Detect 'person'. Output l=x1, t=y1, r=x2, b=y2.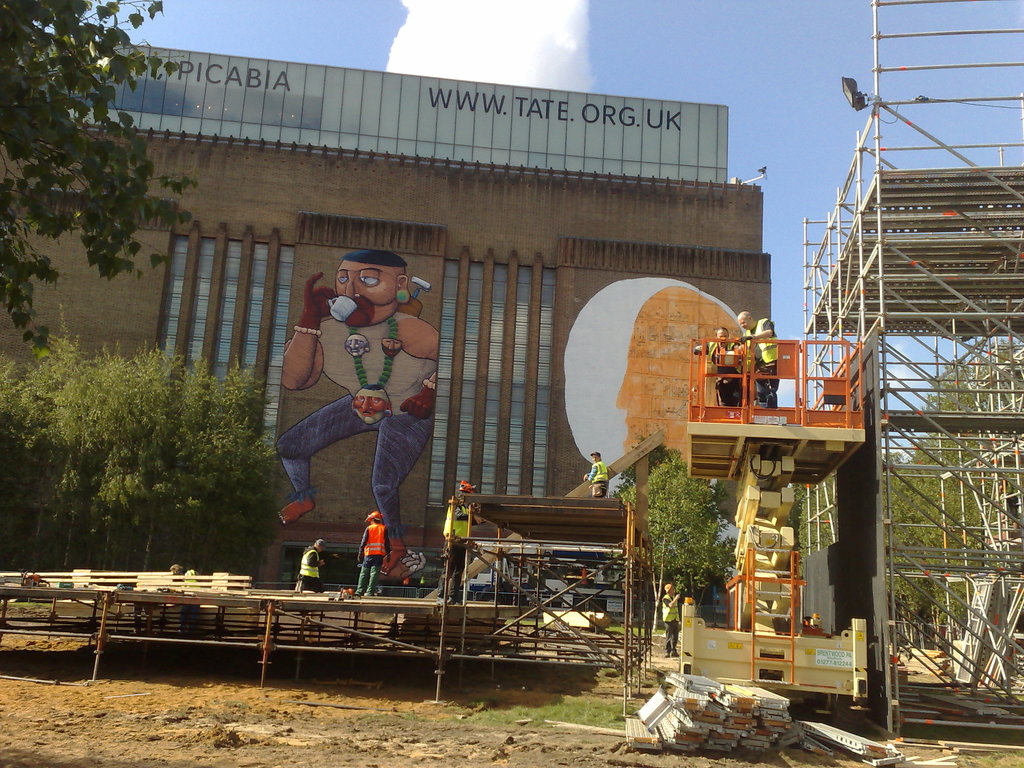
l=734, t=310, r=779, b=403.
